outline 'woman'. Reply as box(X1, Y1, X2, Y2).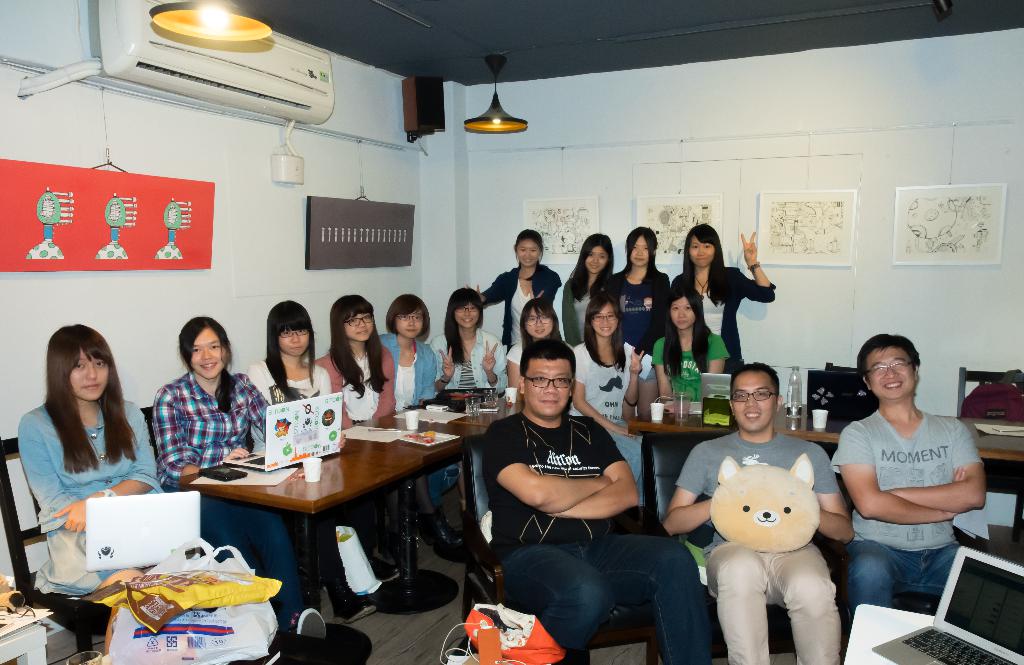
box(244, 293, 404, 583).
